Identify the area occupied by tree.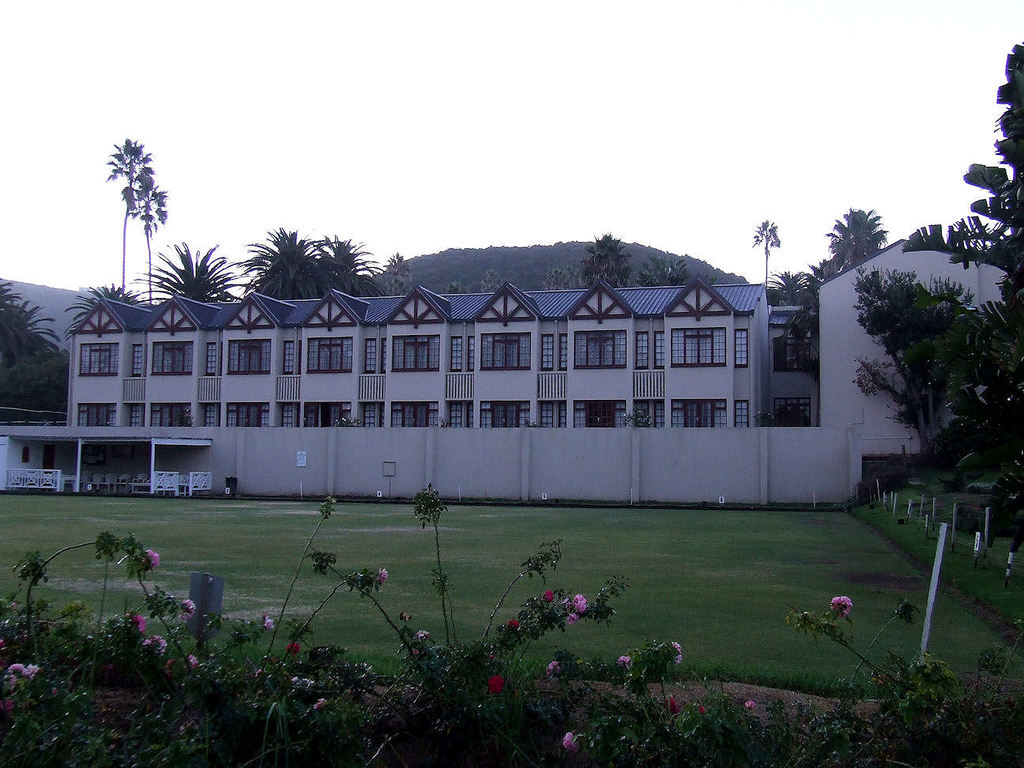
Area: (left=837, top=213, right=1003, bottom=521).
